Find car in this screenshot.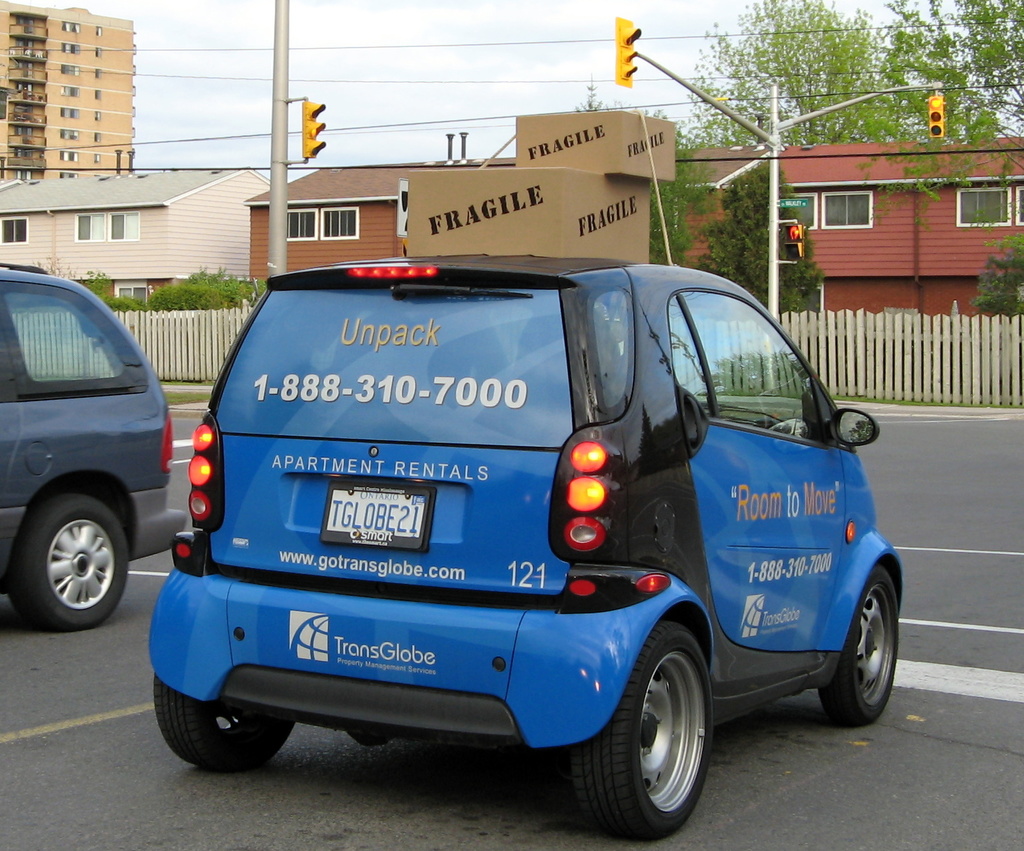
The bounding box for car is x1=141, y1=250, x2=909, y2=840.
